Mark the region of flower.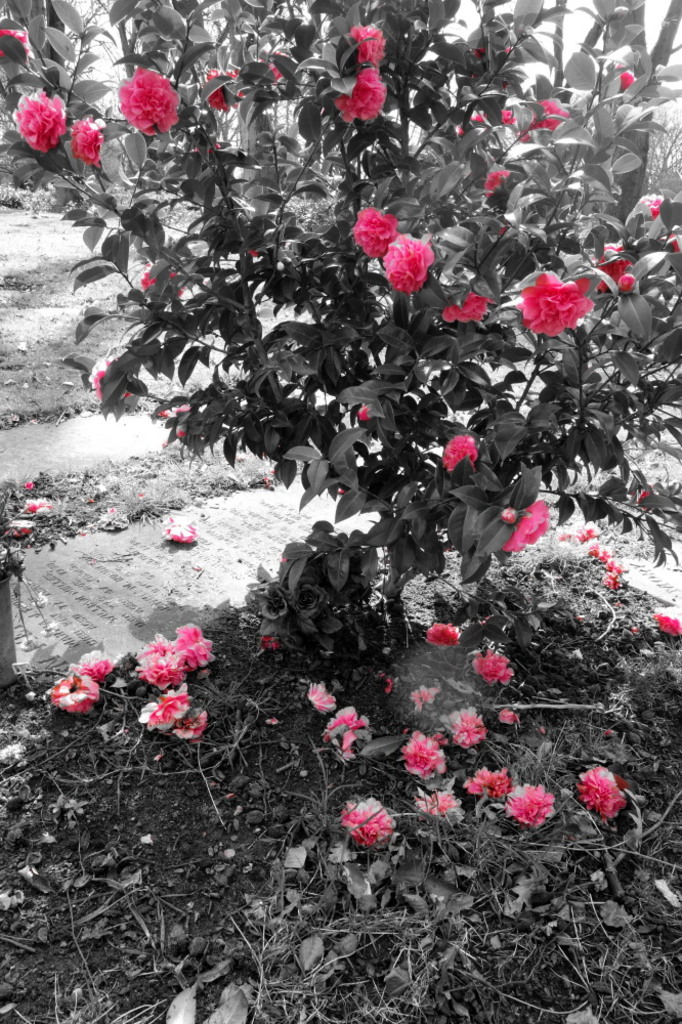
Region: 0 517 39 541.
